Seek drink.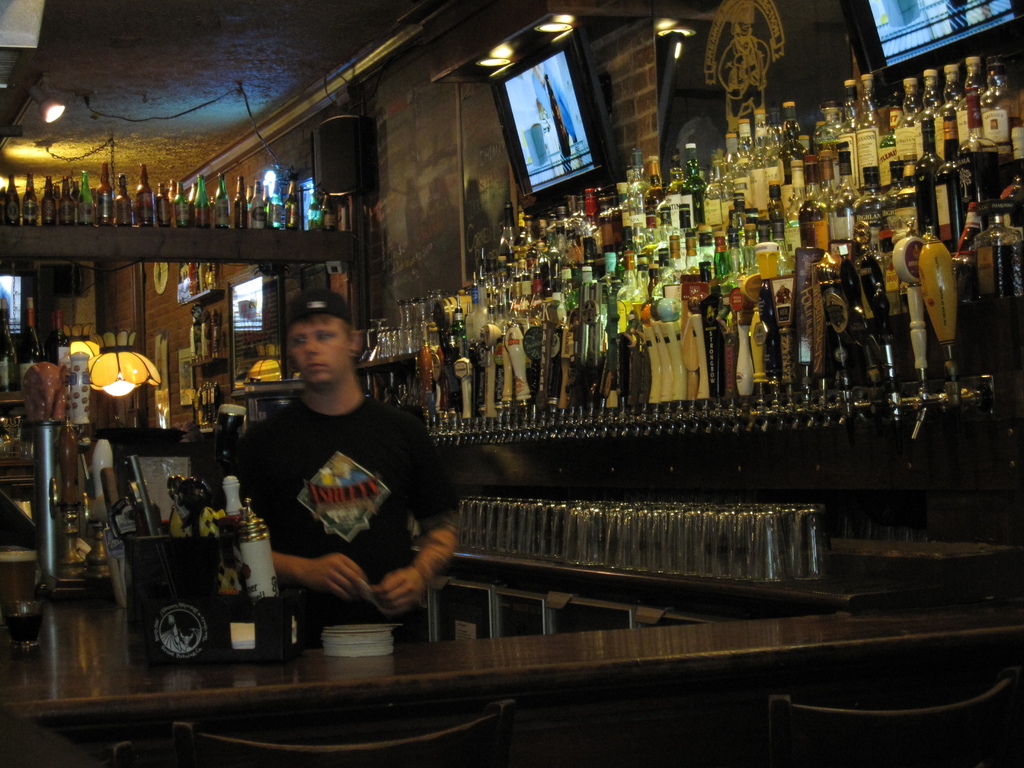
<bbox>56, 176, 78, 225</bbox>.
